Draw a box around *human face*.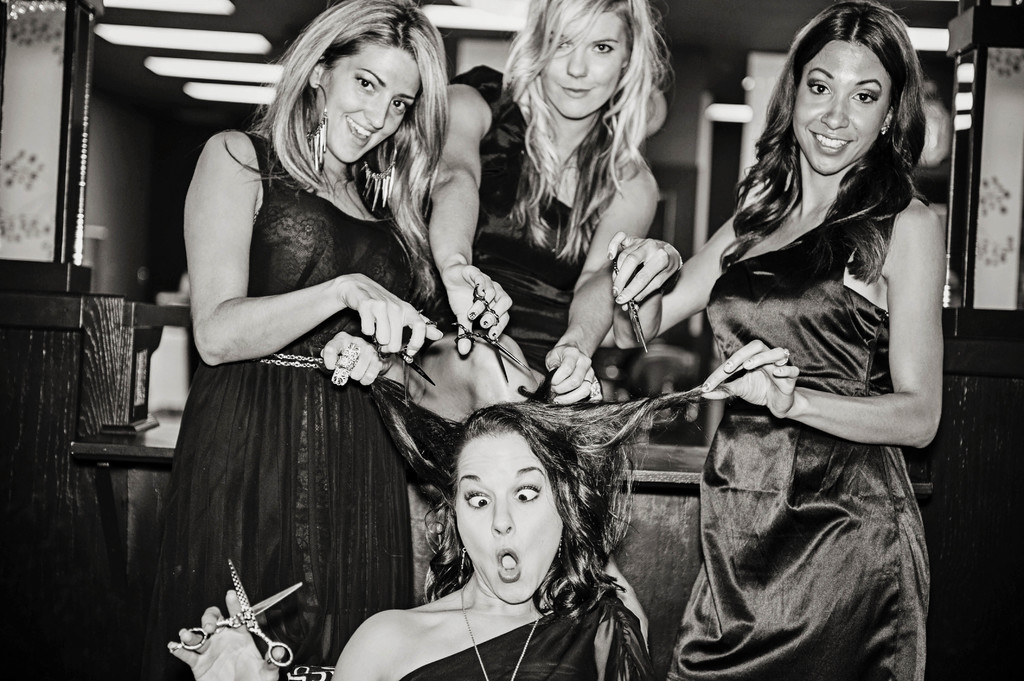
bbox=(789, 38, 875, 168).
